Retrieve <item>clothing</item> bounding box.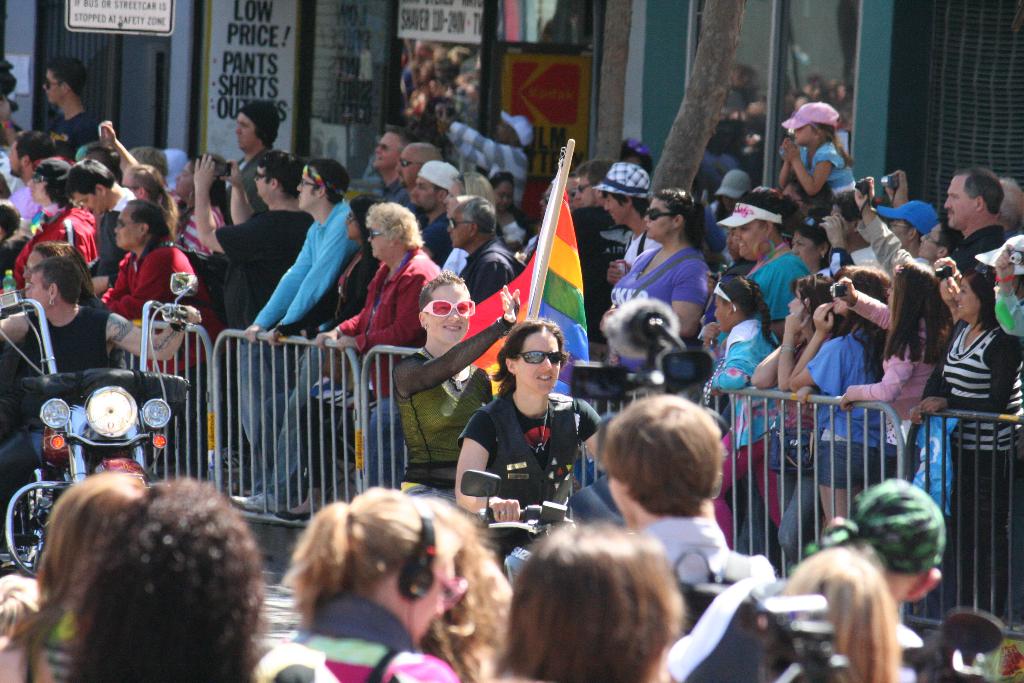
Bounding box: bbox=[221, 136, 282, 202].
